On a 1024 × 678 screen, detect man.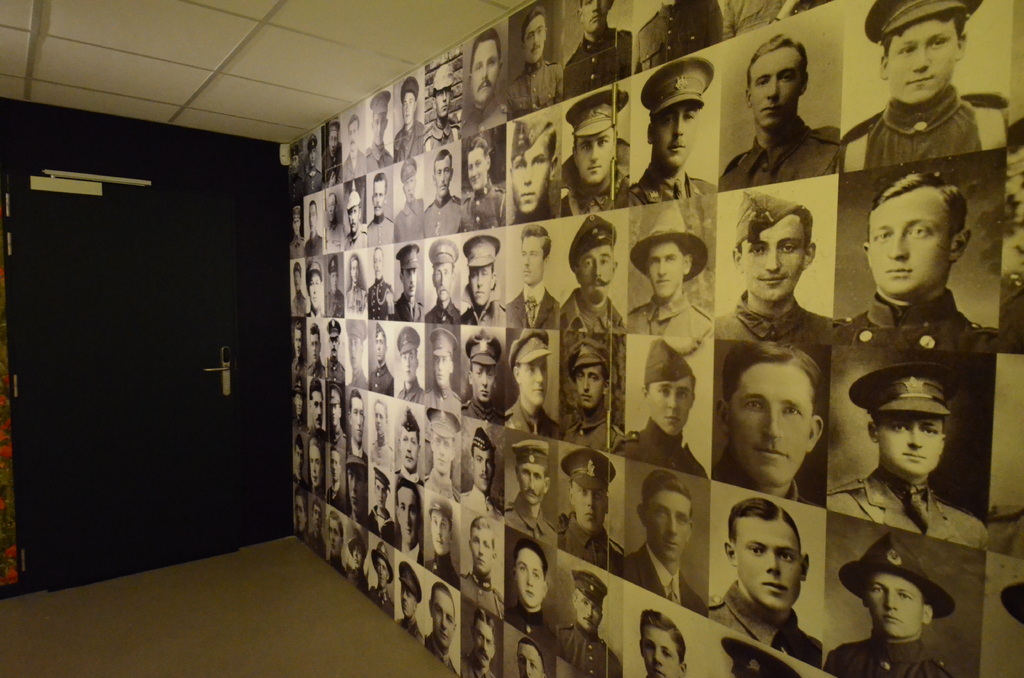
(346,532,365,593).
